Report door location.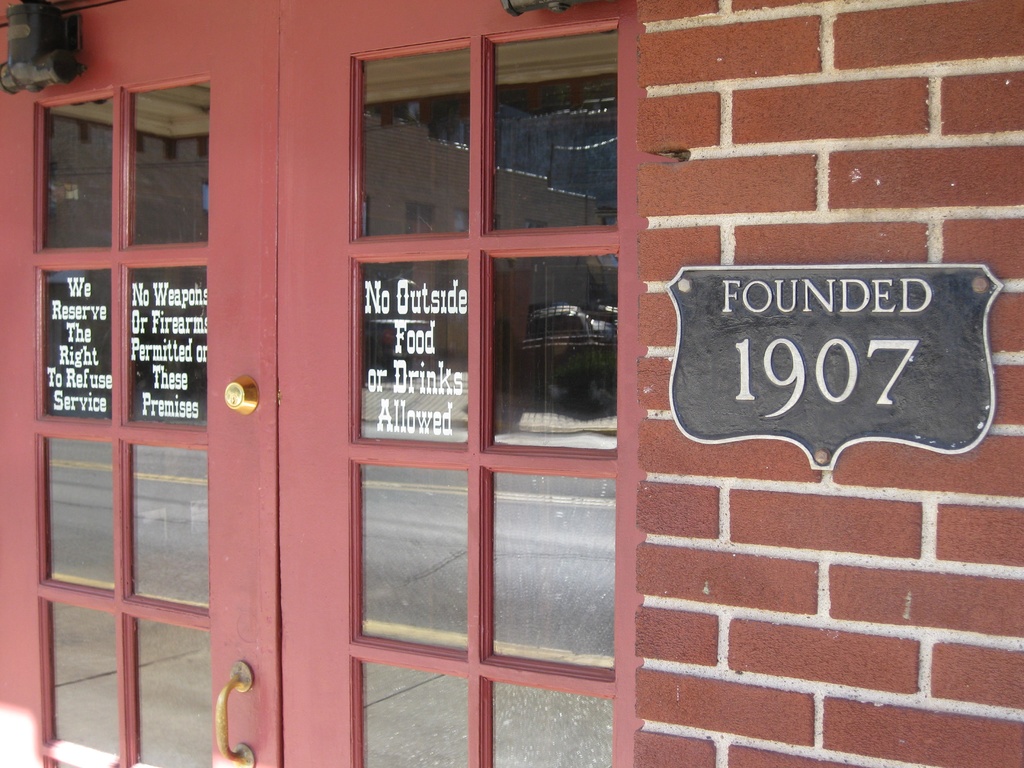
Report: [x1=0, y1=15, x2=627, y2=753].
